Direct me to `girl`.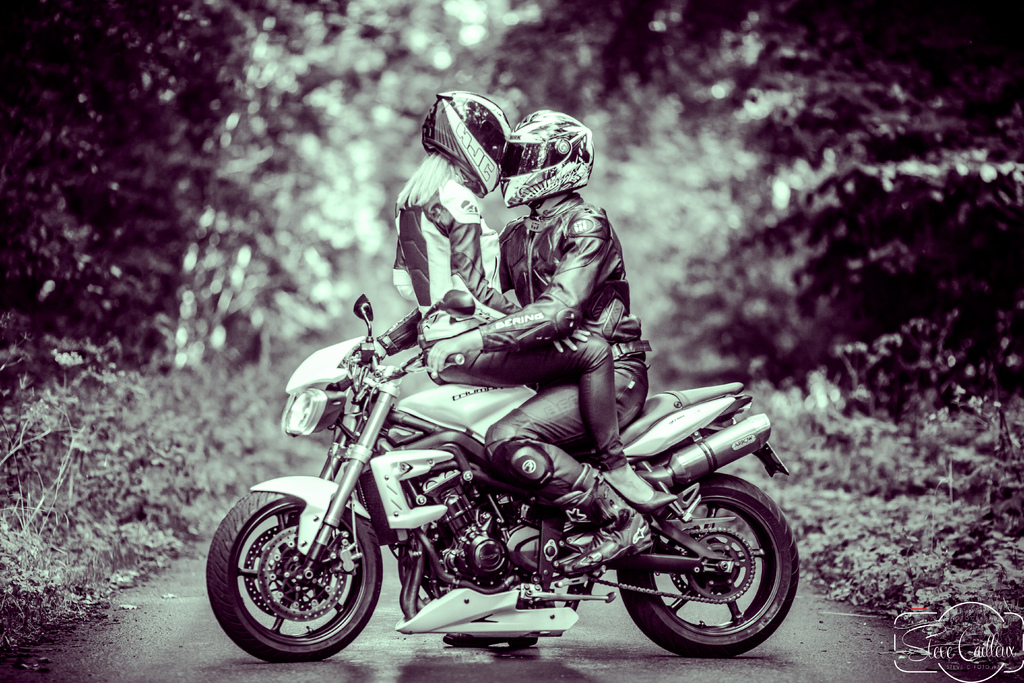
Direction: (393, 96, 676, 509).
